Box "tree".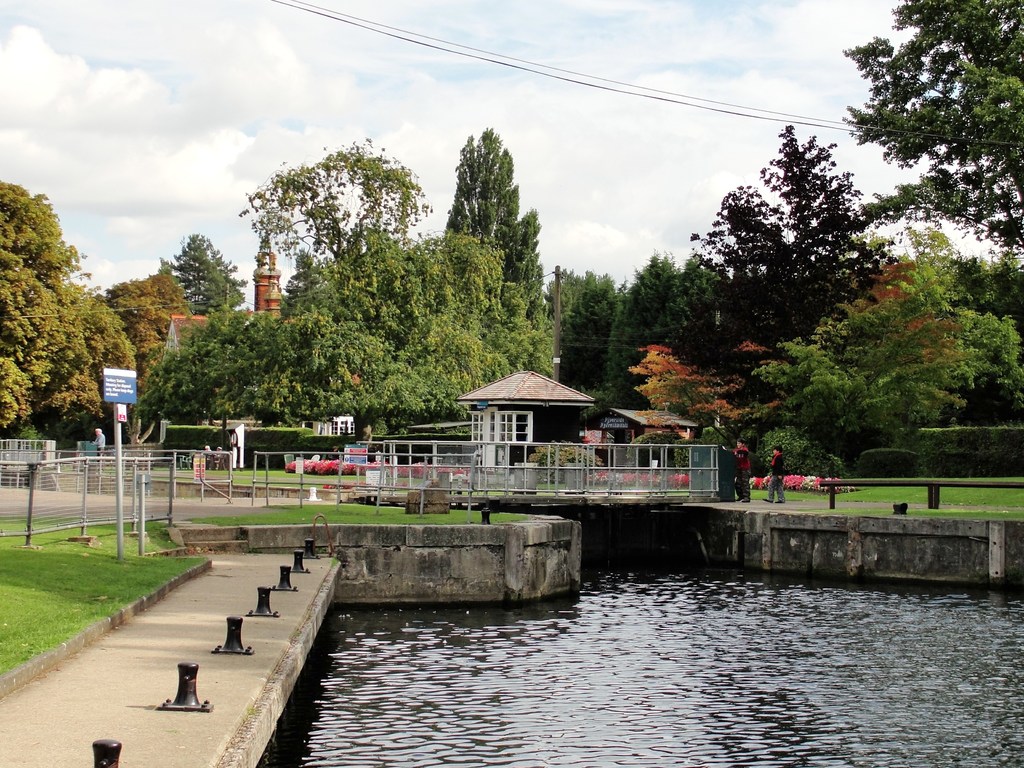
840,0,1023,262.
